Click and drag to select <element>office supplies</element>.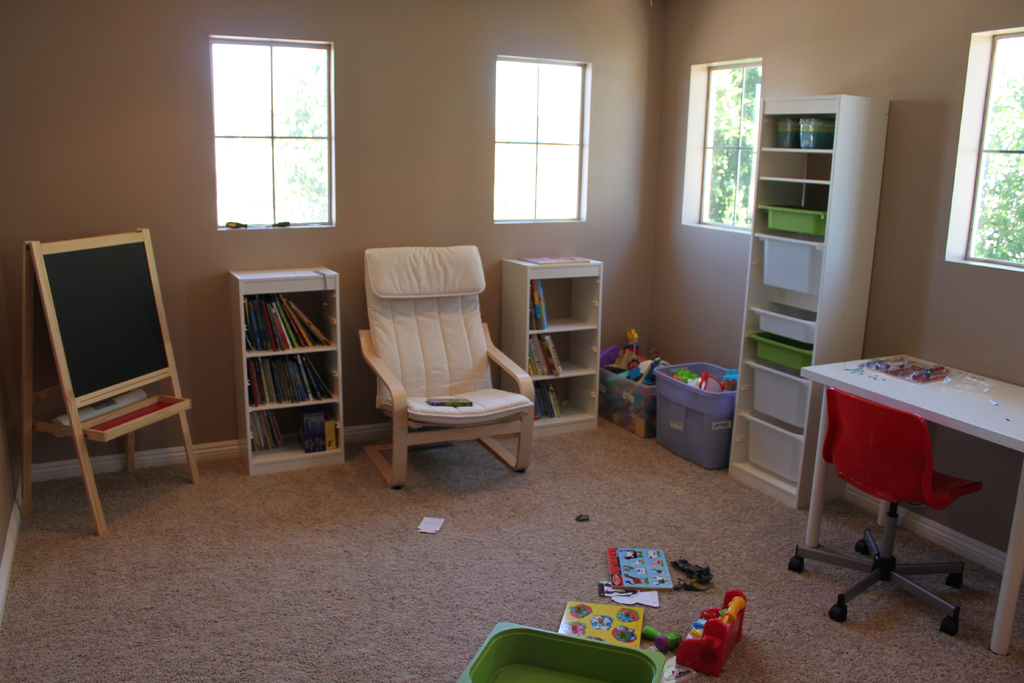
Selection: bbox(21, 228, 200, 534).
